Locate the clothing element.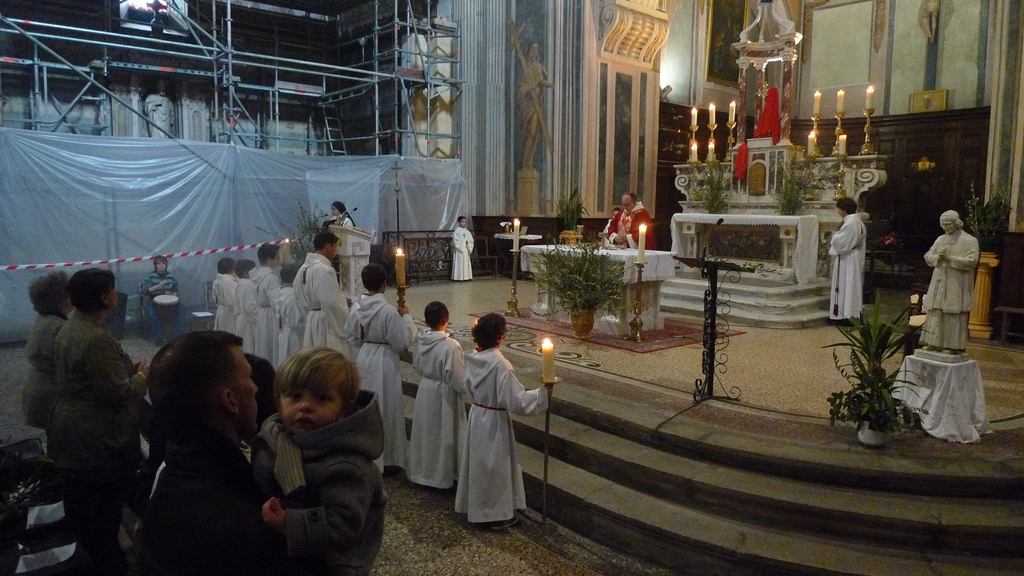
Element bbox: crop(442, 229, 475, 274).
